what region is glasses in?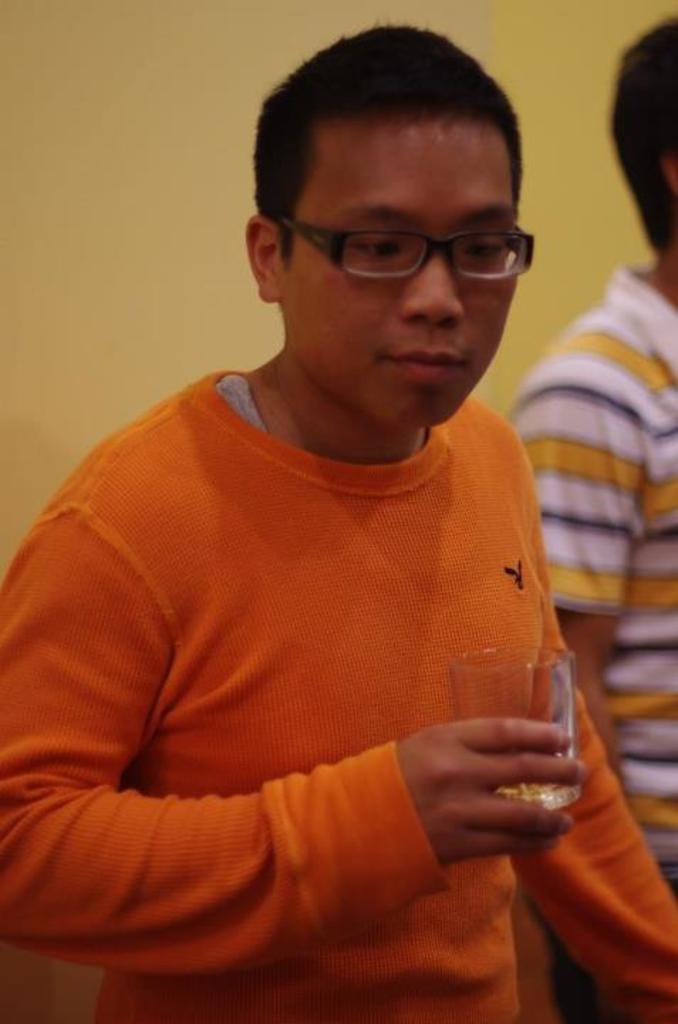
Rect(274, 210, 544, 282).
